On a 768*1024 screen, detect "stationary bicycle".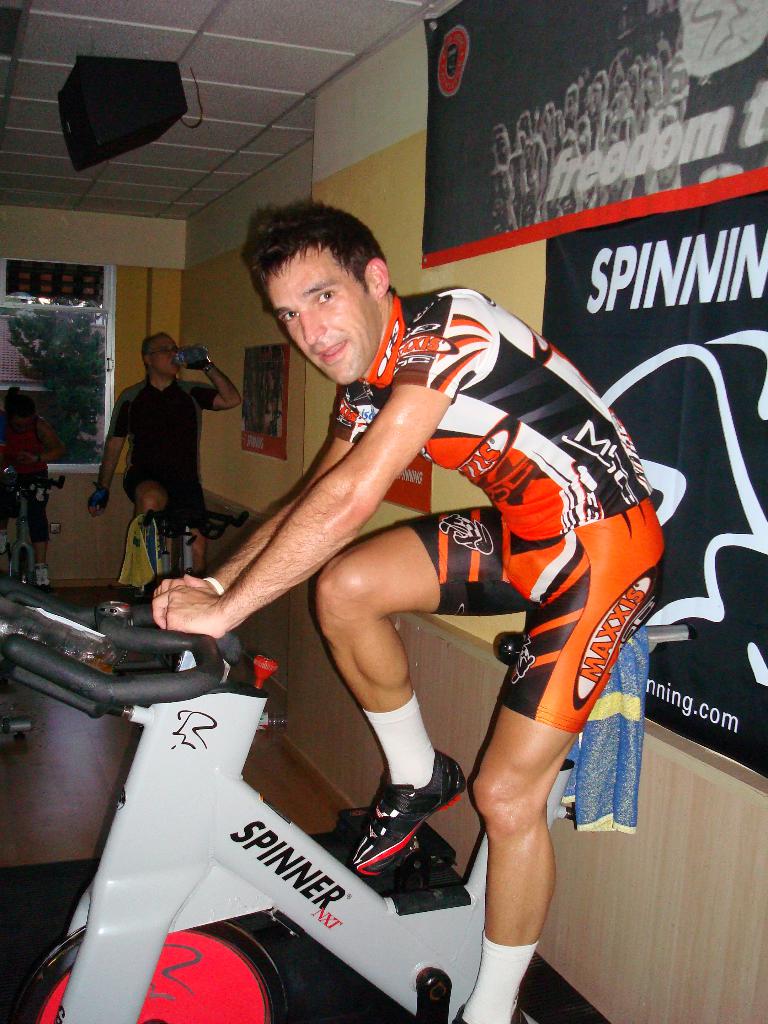
<bbox>0, 589, 697, 1023</bbox>.
